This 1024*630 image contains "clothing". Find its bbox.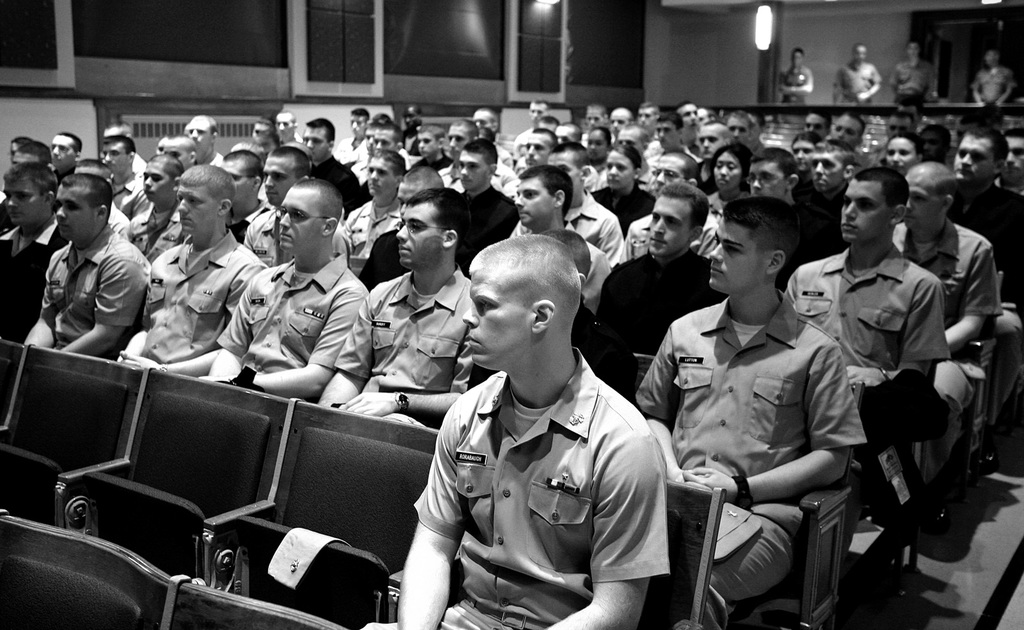
bbox(255, 208, 347, 257).
